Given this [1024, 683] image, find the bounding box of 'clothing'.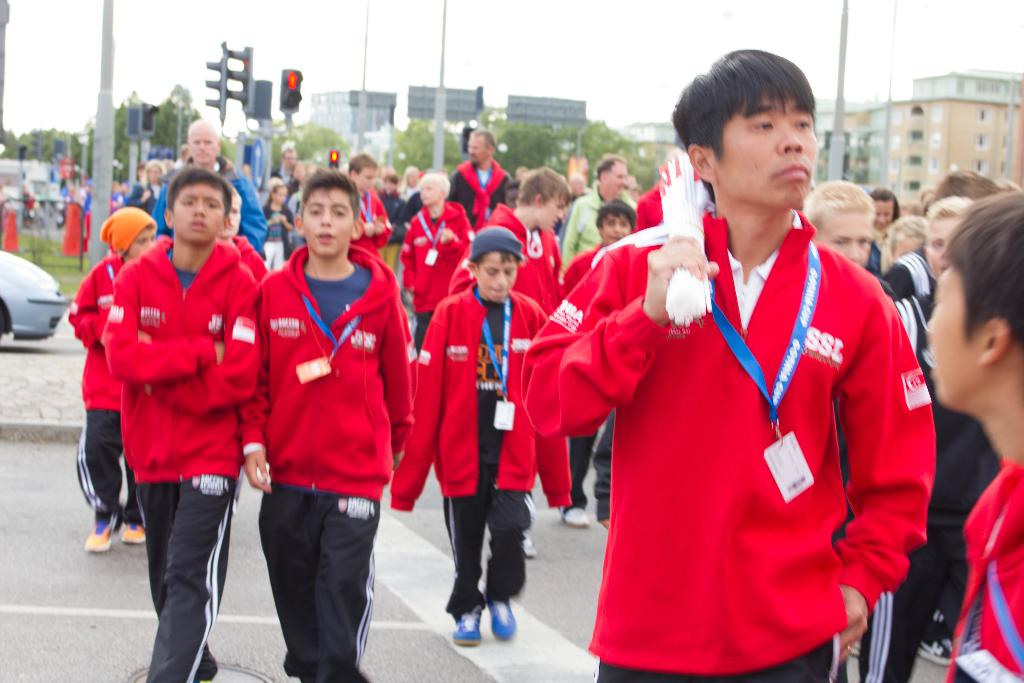
crop(262, 231, 428, 682).
